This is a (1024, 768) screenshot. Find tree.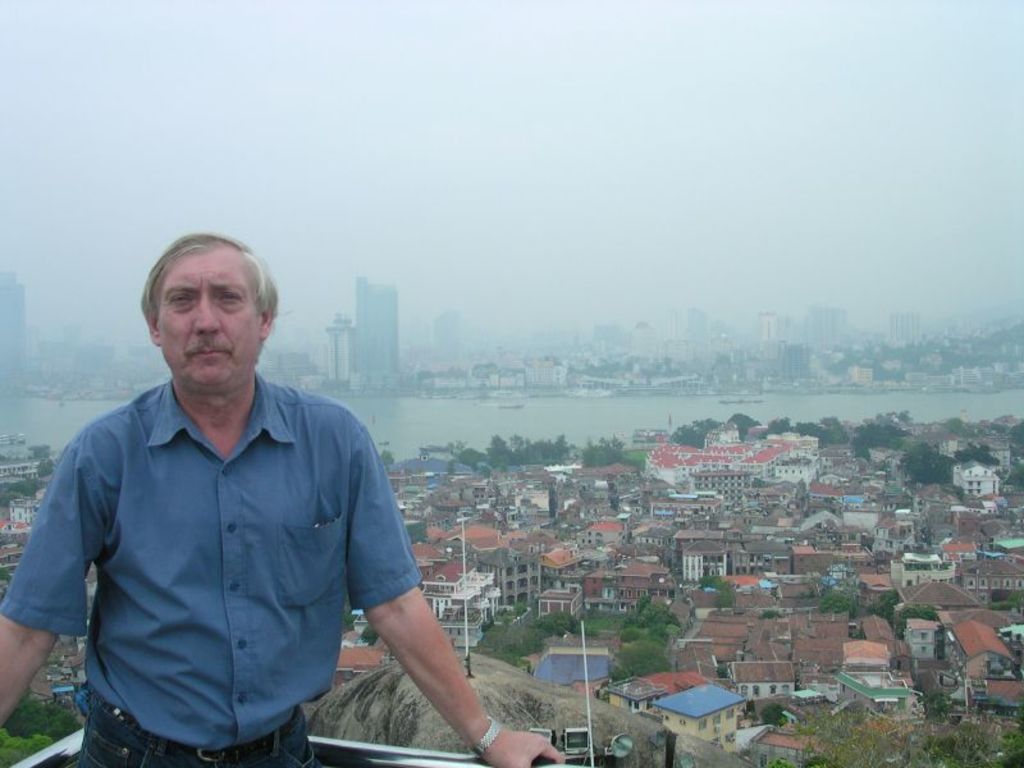
Bounding box: [left=870, top=588, right=902, bottom=621].
